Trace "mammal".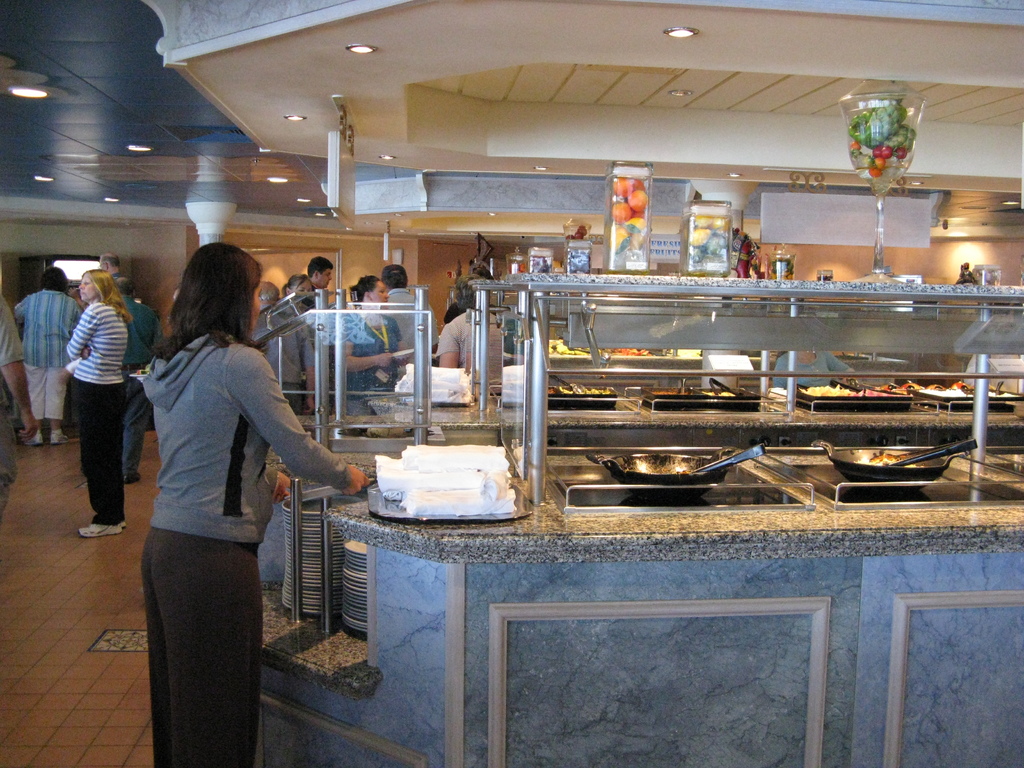
Traced to crop(9, 262, 84, 445).
